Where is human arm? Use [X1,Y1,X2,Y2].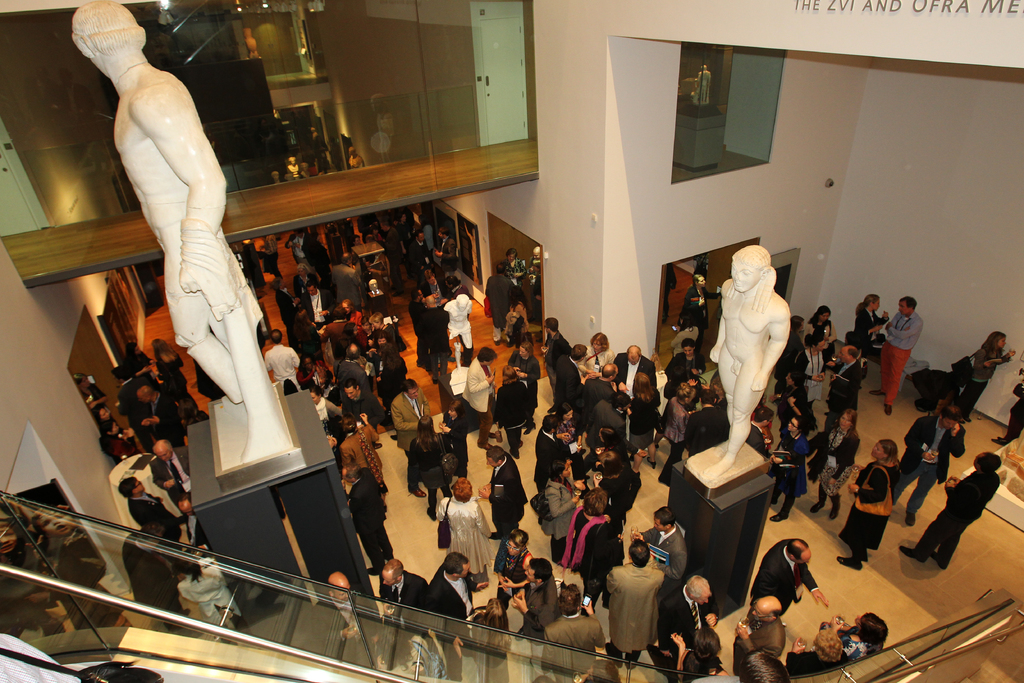
[583,599,607,646].
